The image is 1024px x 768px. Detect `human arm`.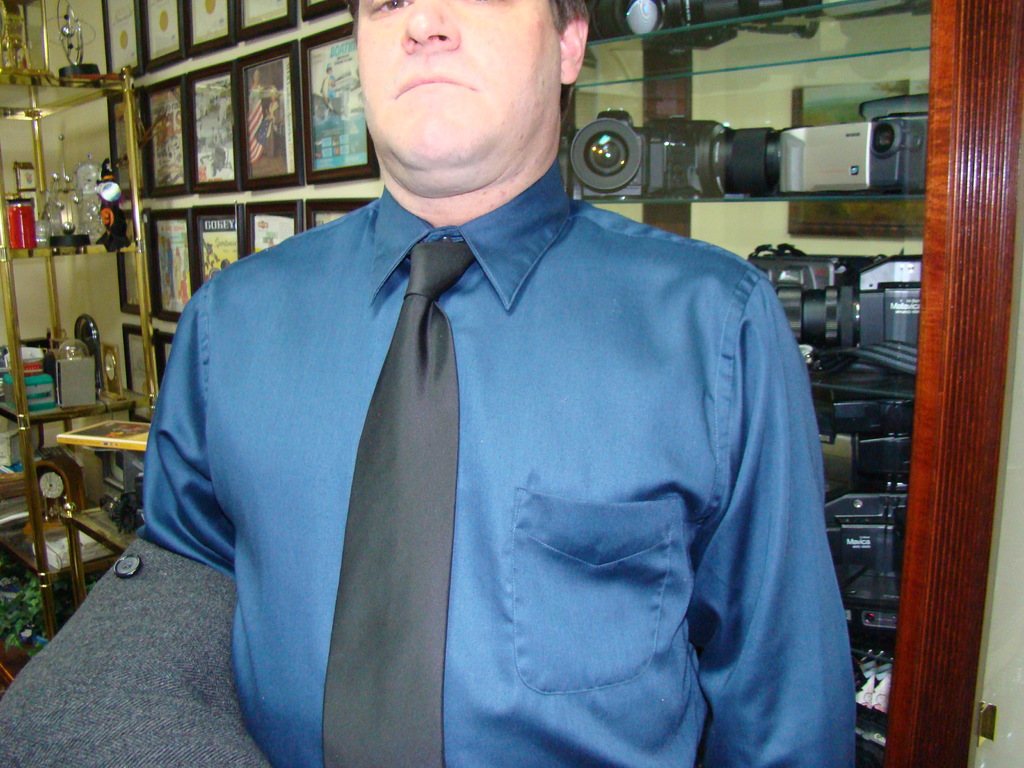
Detection: 682,267,859,767.
